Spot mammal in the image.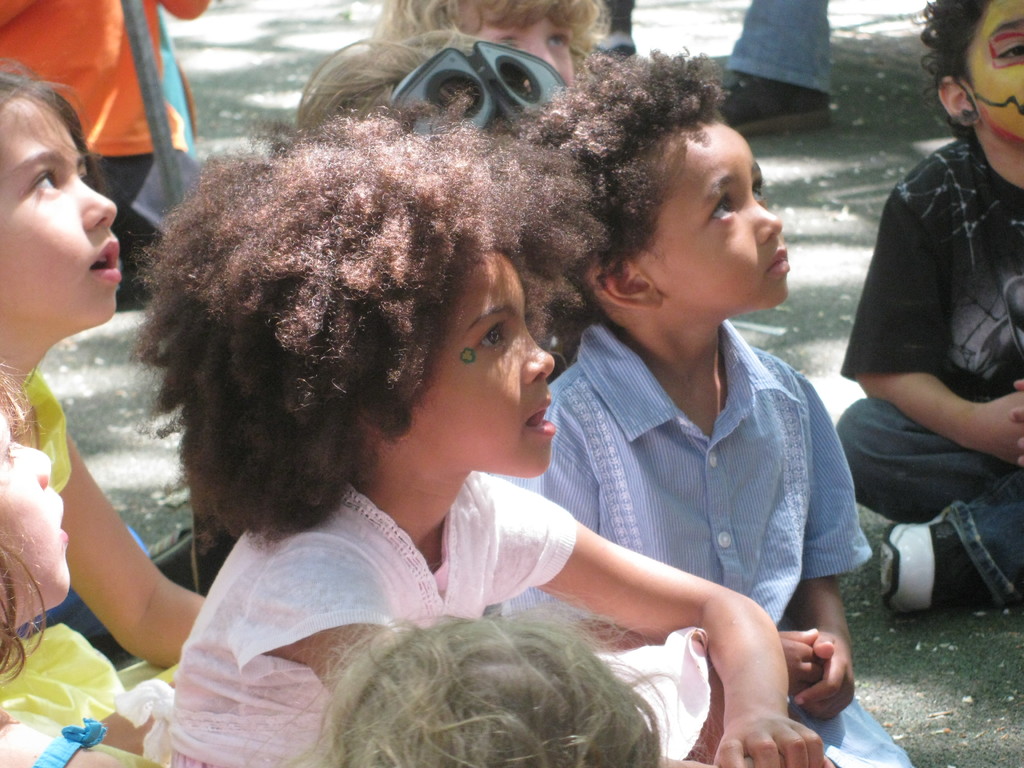
mammal found at left=0, top=55, right=221, bottom=767.
